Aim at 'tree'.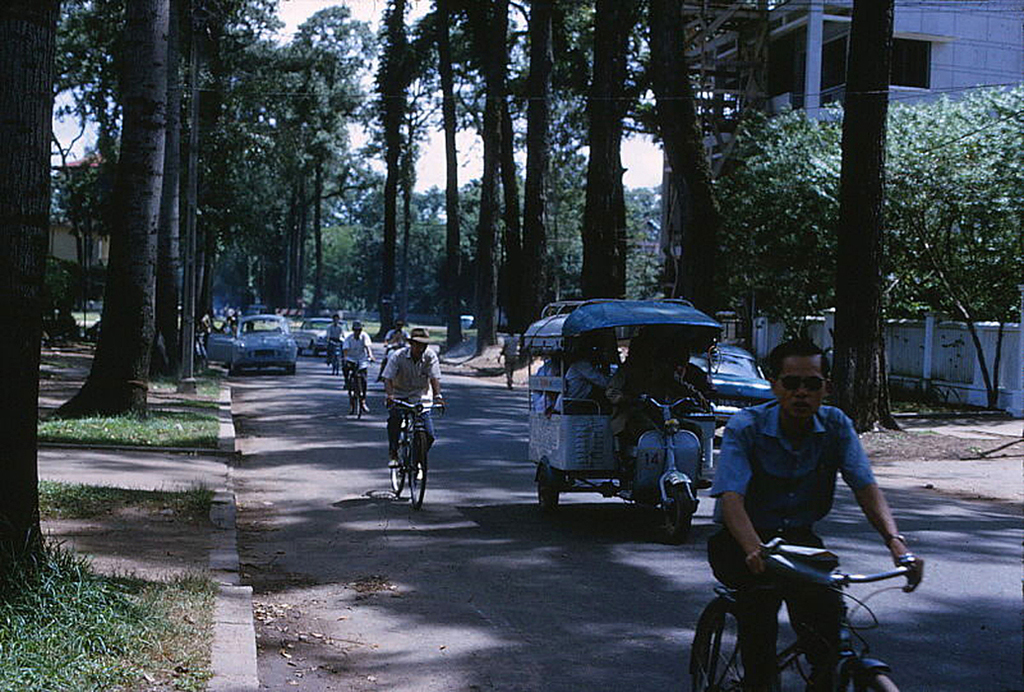
Aimed at bbox=(642, 0, 720, 322).
